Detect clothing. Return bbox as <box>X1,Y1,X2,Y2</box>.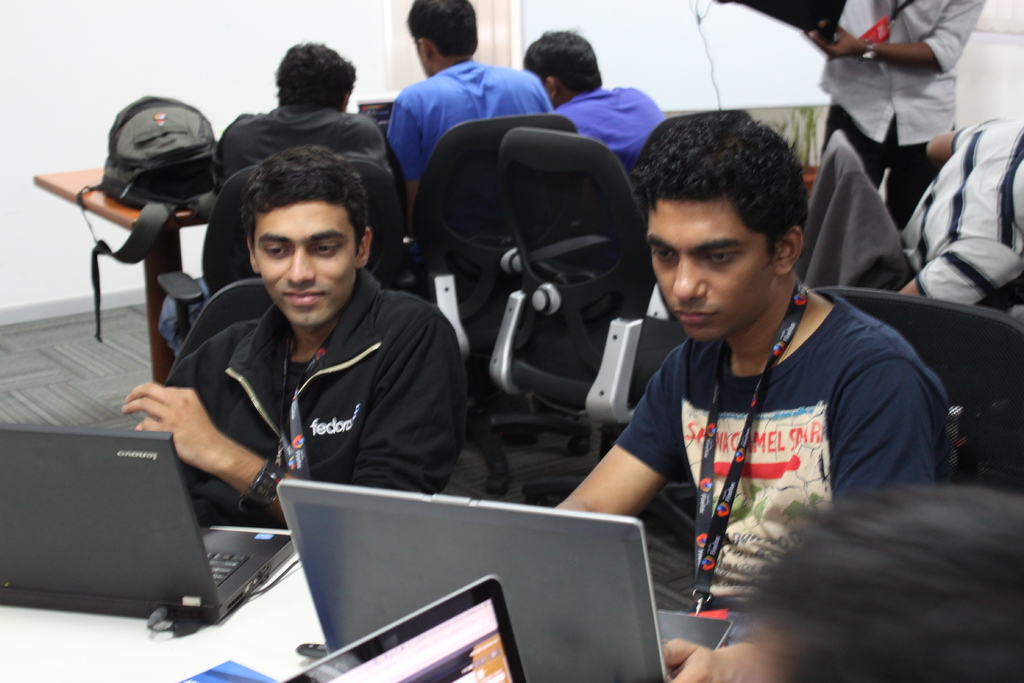
<box>822,0,980,225</box>.
